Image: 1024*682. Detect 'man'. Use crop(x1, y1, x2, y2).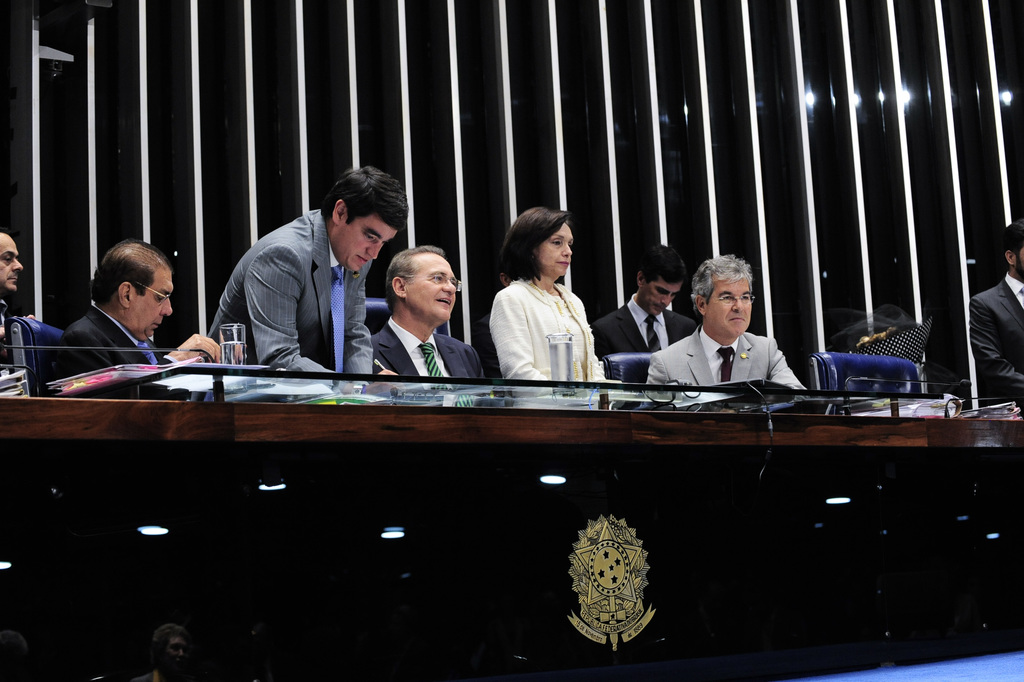
crop(974, 220, 1023, 412).
